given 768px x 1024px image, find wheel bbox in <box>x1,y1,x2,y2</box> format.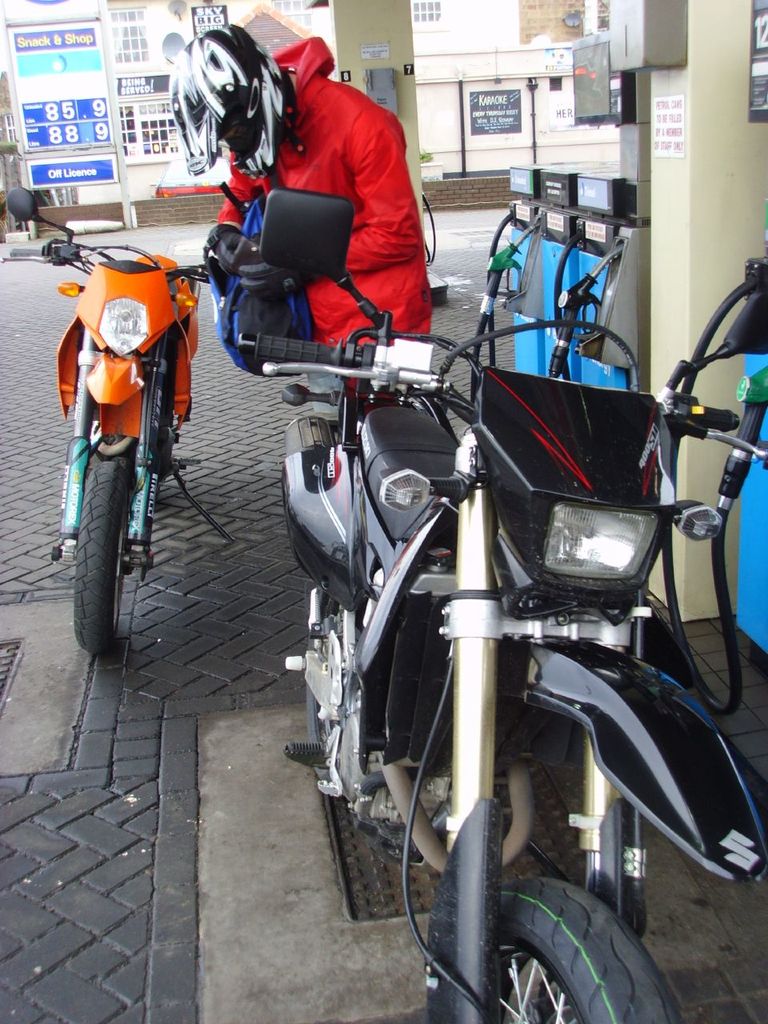
<box>72,462,126,656</box>.
